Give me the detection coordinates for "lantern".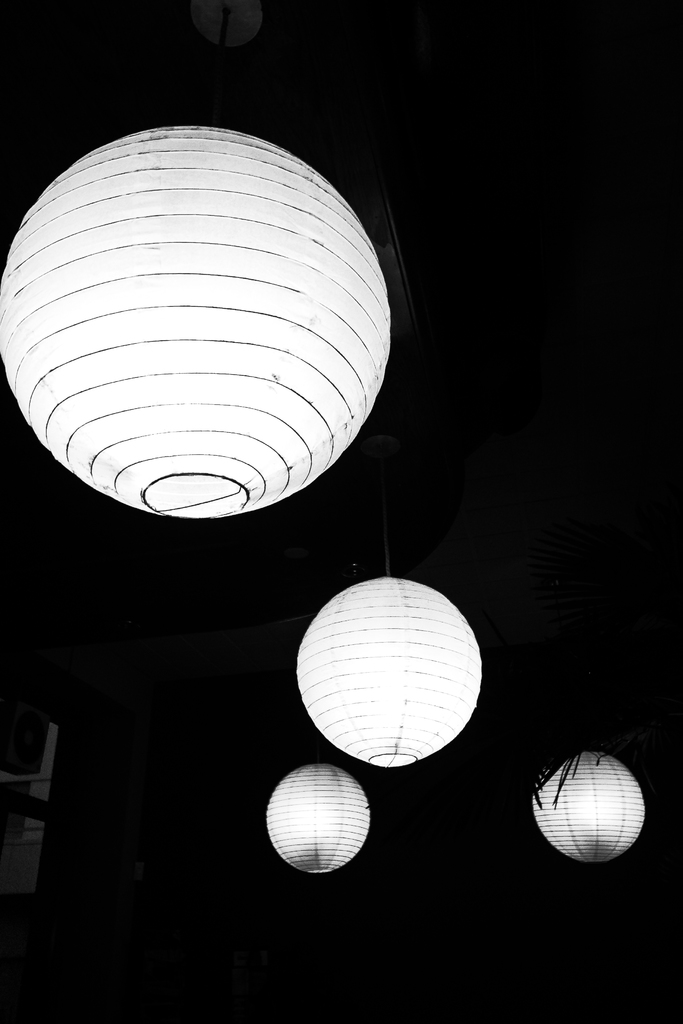
(left=282, top=580, right=494, bottom=772).
